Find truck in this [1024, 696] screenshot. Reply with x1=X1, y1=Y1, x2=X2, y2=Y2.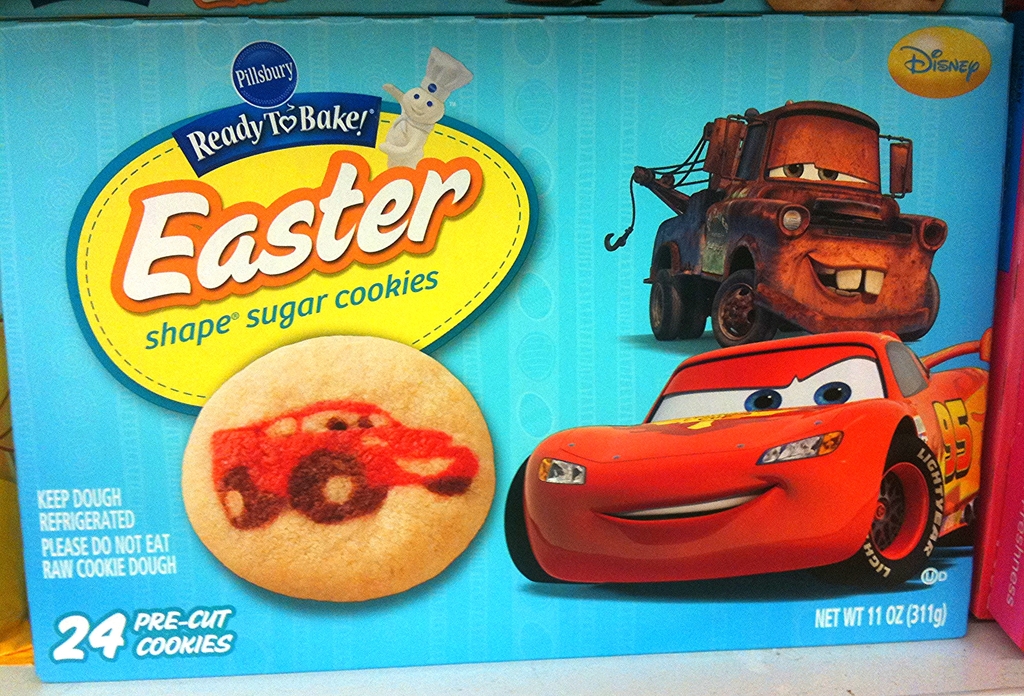
x1=611, y1=118, x2=952, y2=356.
